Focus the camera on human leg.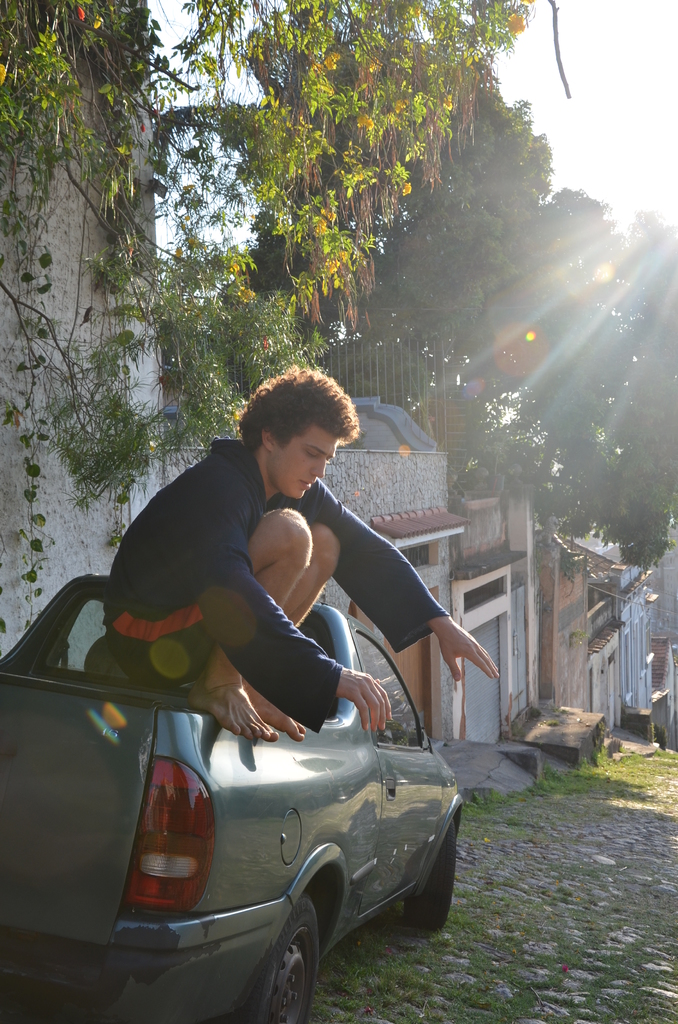
Focus region: 238/514/309/741.
